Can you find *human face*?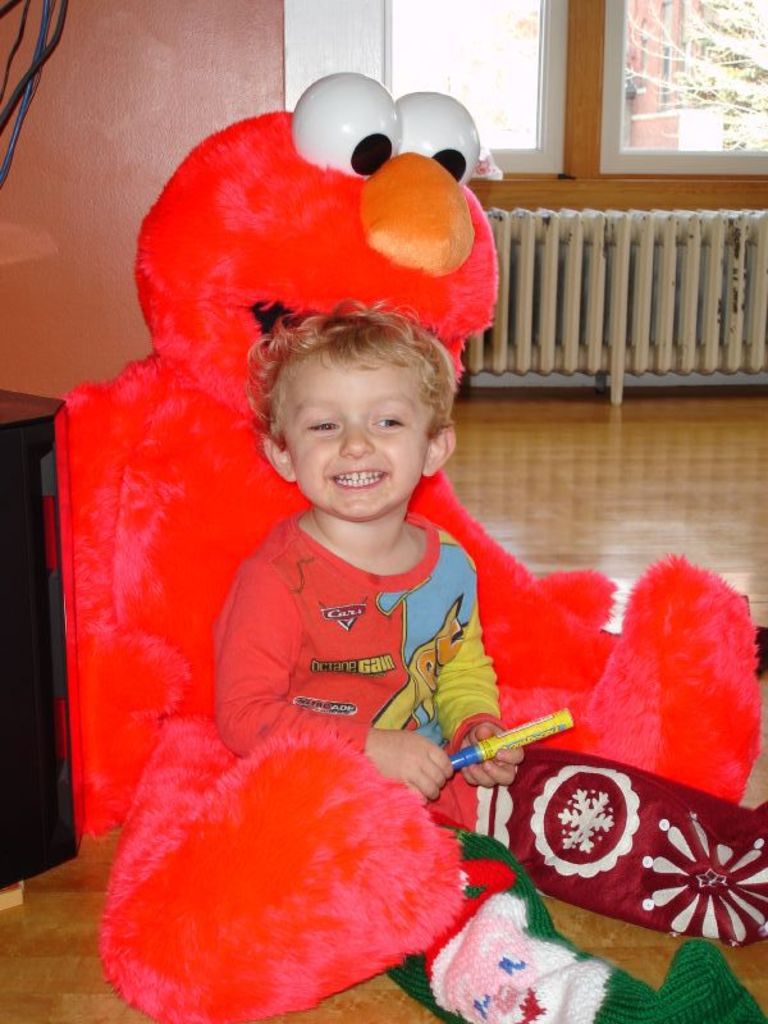
Yes, bounding box: bbox=(279, 360, 424, 517).
